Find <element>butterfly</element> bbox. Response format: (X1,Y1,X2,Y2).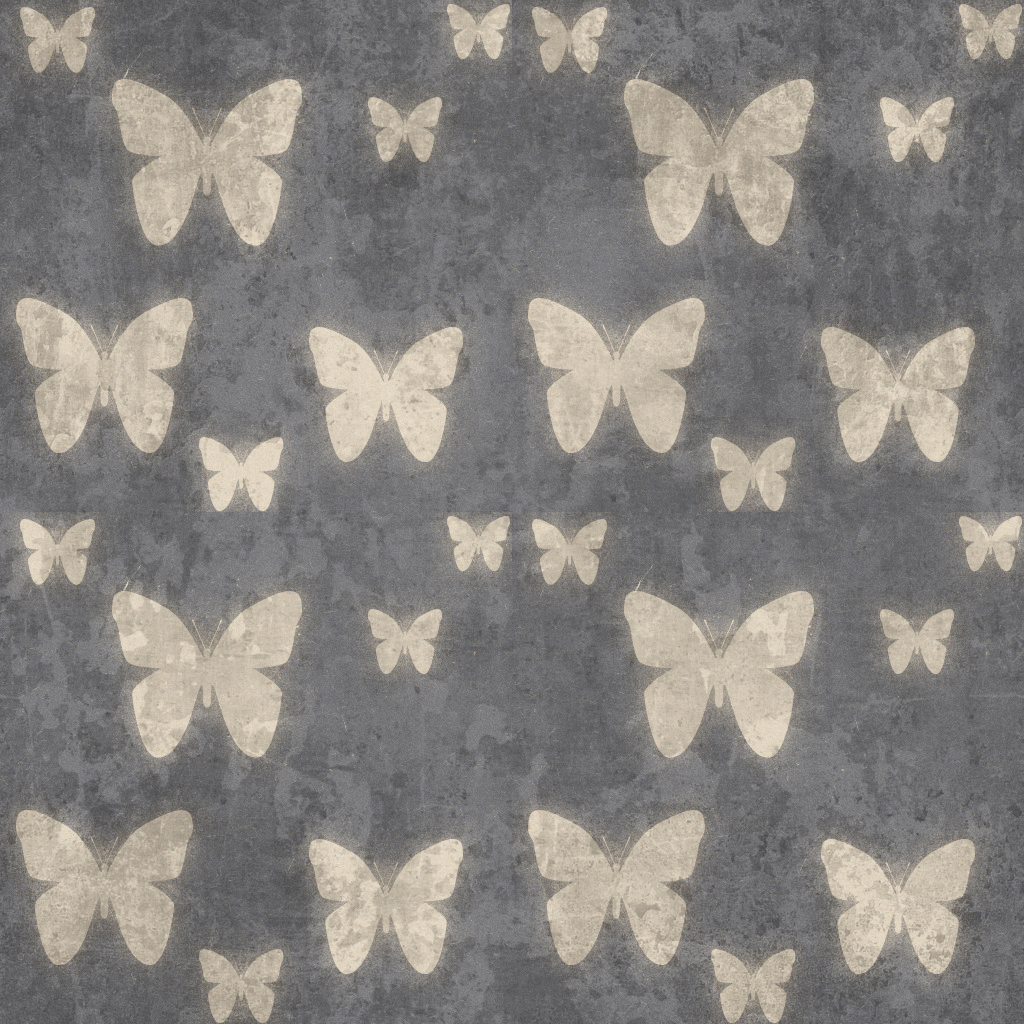
(961,5,1020,58).
